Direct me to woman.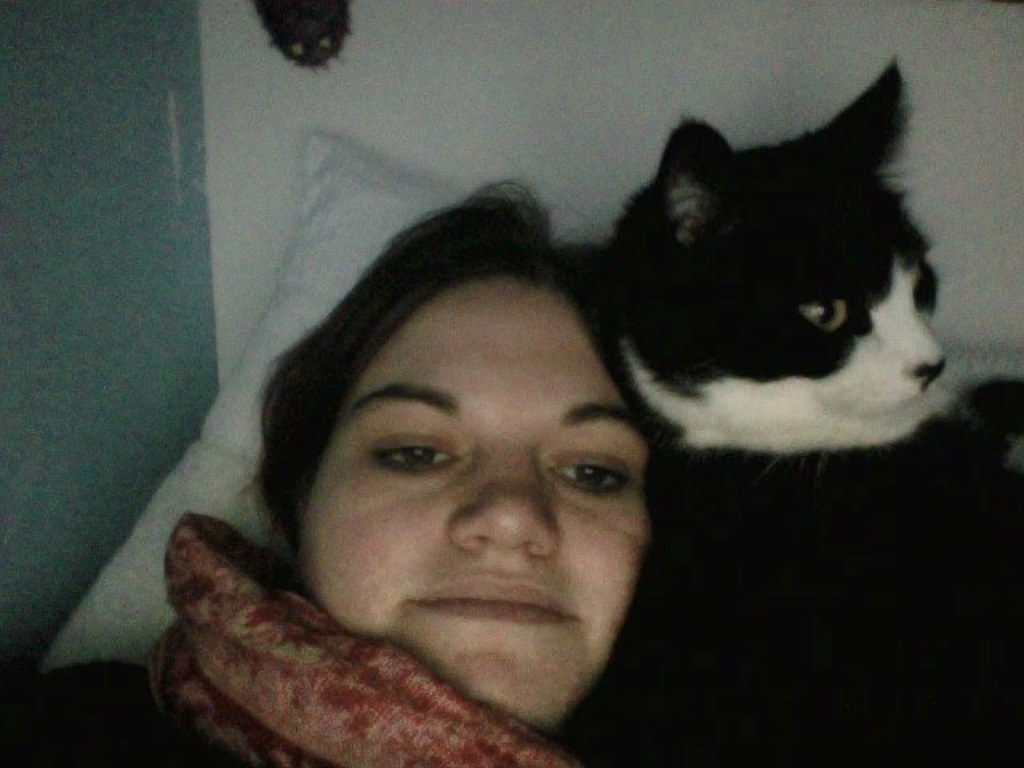
Direction: BBox(91, 160, 773, 762).
